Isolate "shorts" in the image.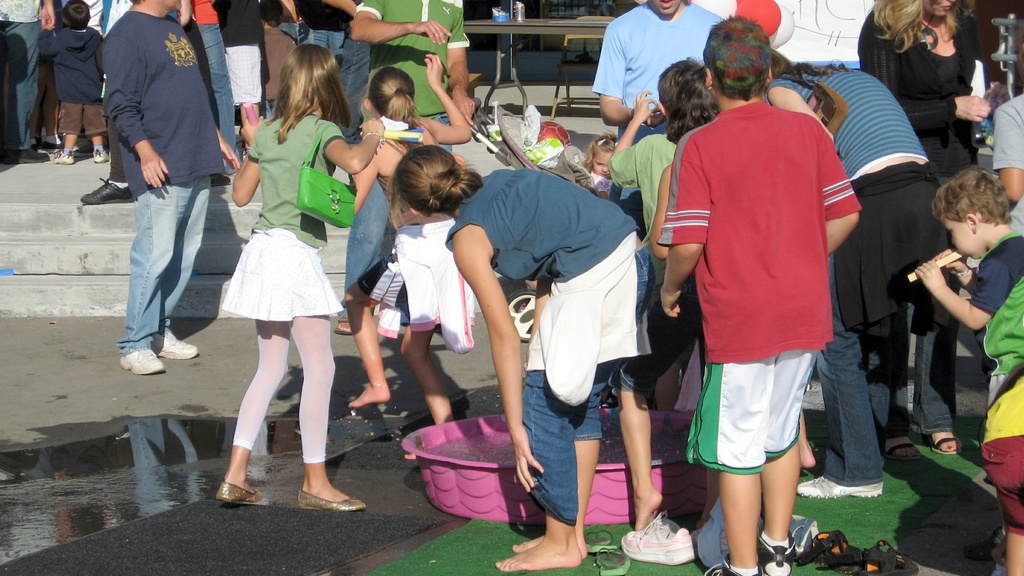
Isolated region: (426,111,454,155).
